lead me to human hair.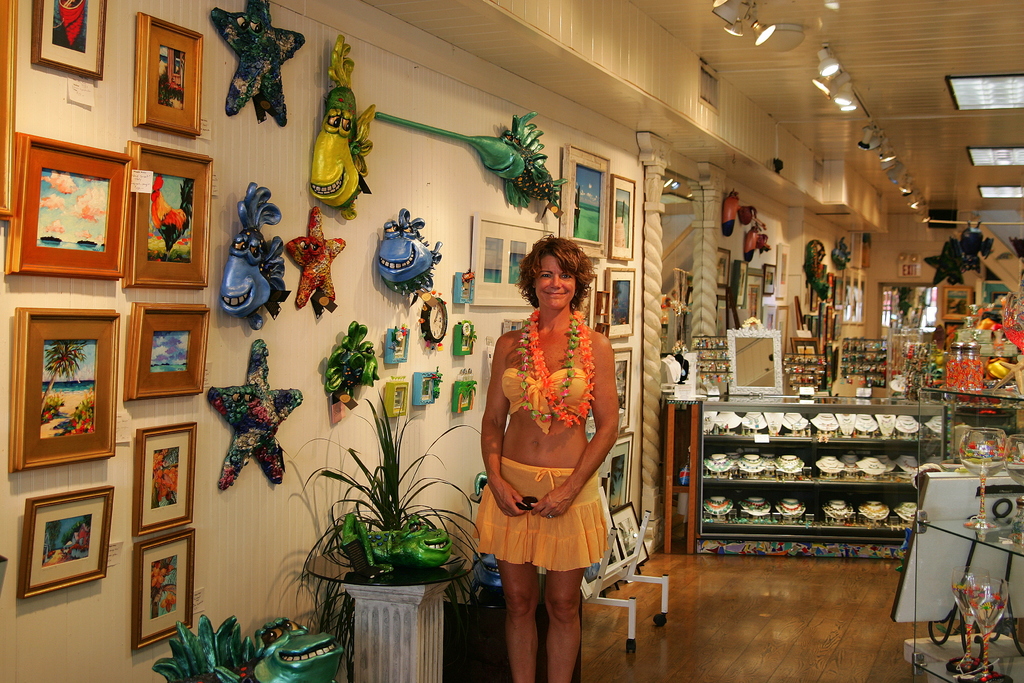
Lead to region(524, 236, 599, 328).
